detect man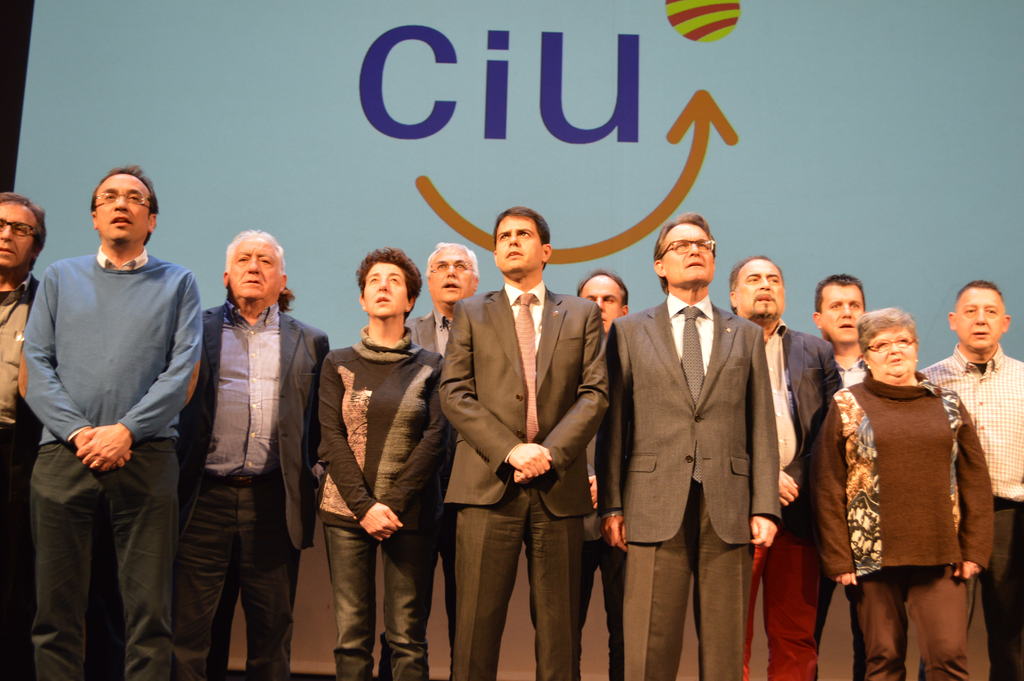
(574, 270, 629, 680)
